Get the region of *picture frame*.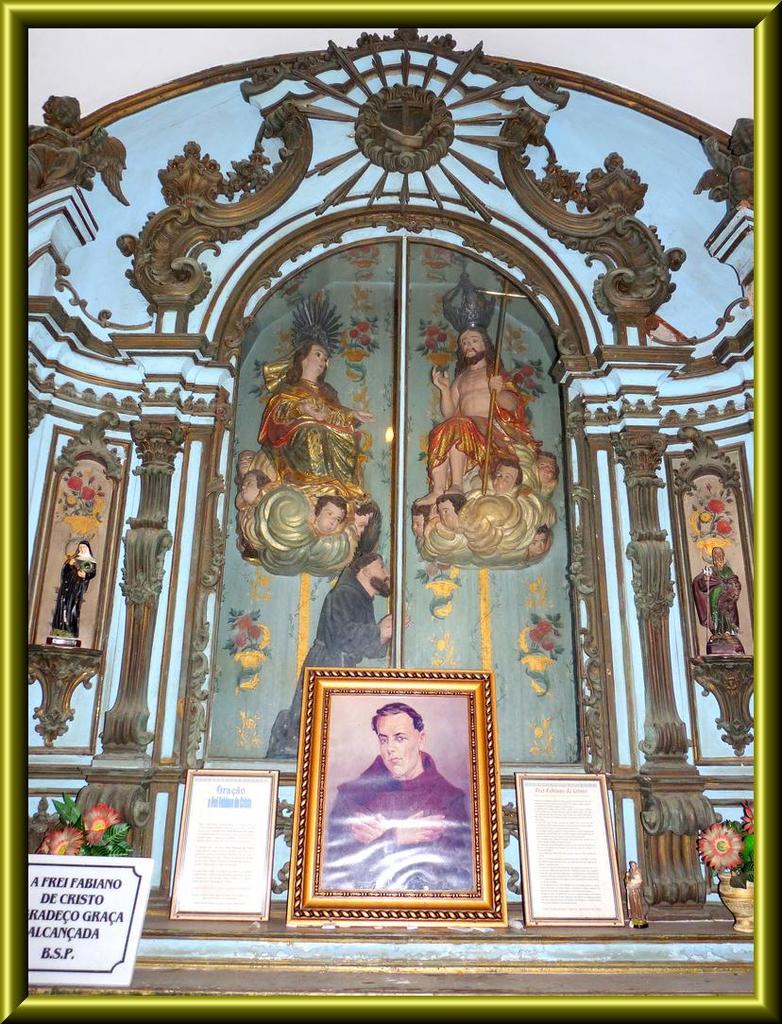
[x1=0, y1=0, x2=781, y2=1023].
